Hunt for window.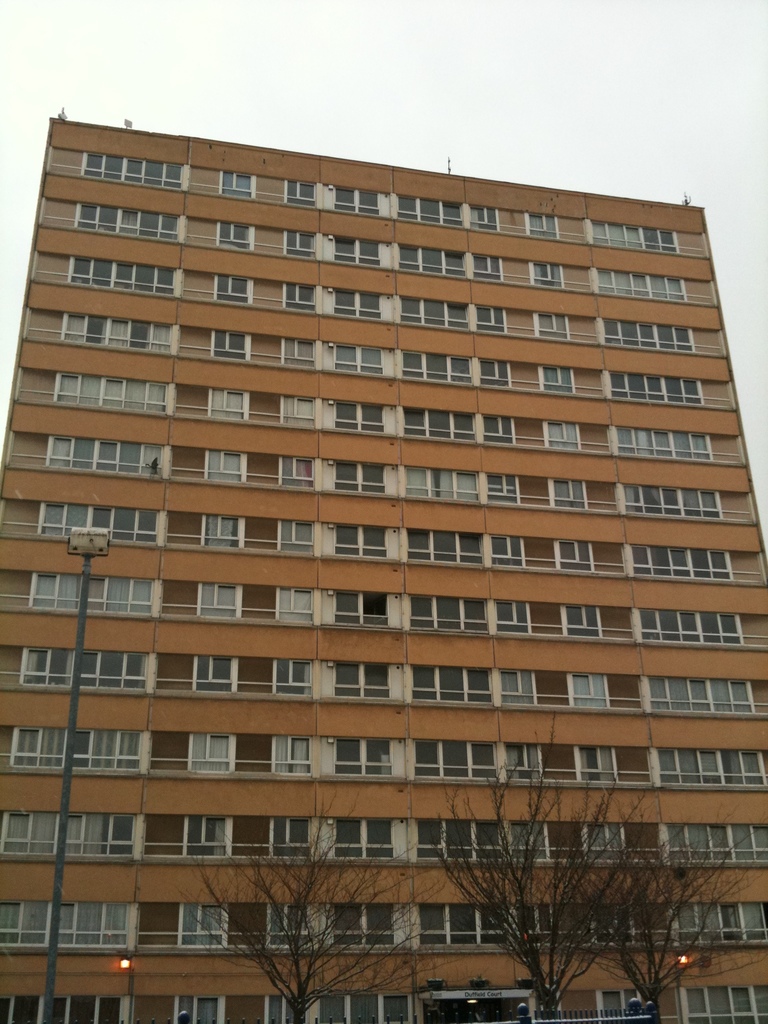
Hunted down at l=188, t=815, r=227, b=855.
